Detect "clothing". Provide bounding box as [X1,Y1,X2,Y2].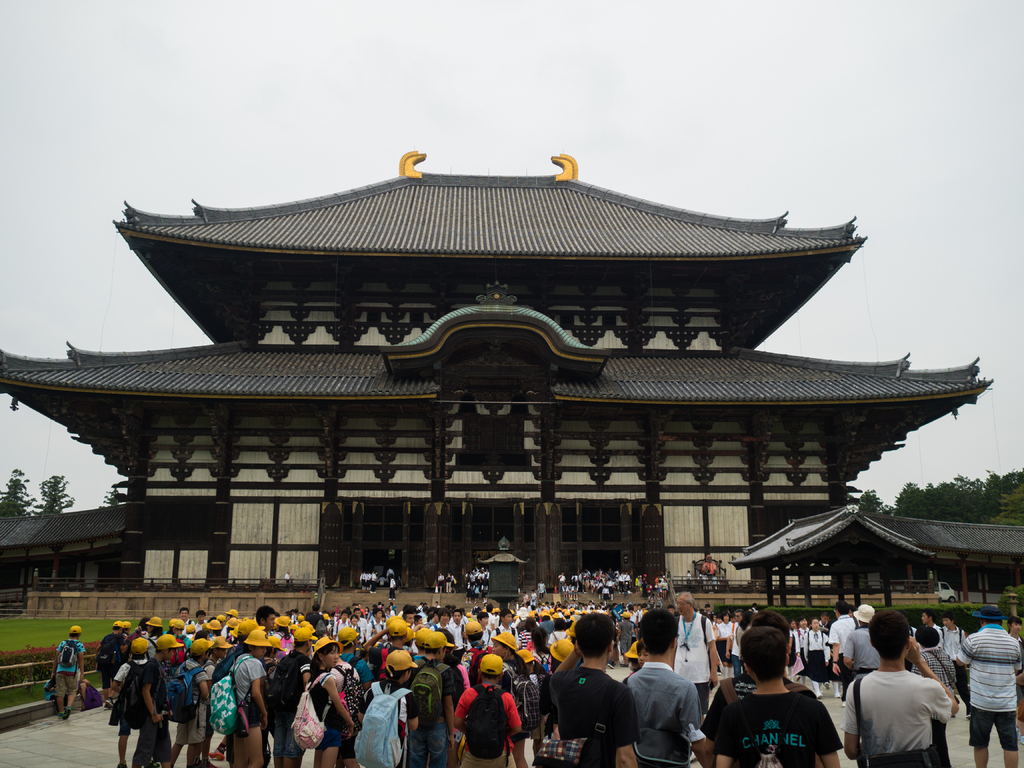
[803,630,826,678].
